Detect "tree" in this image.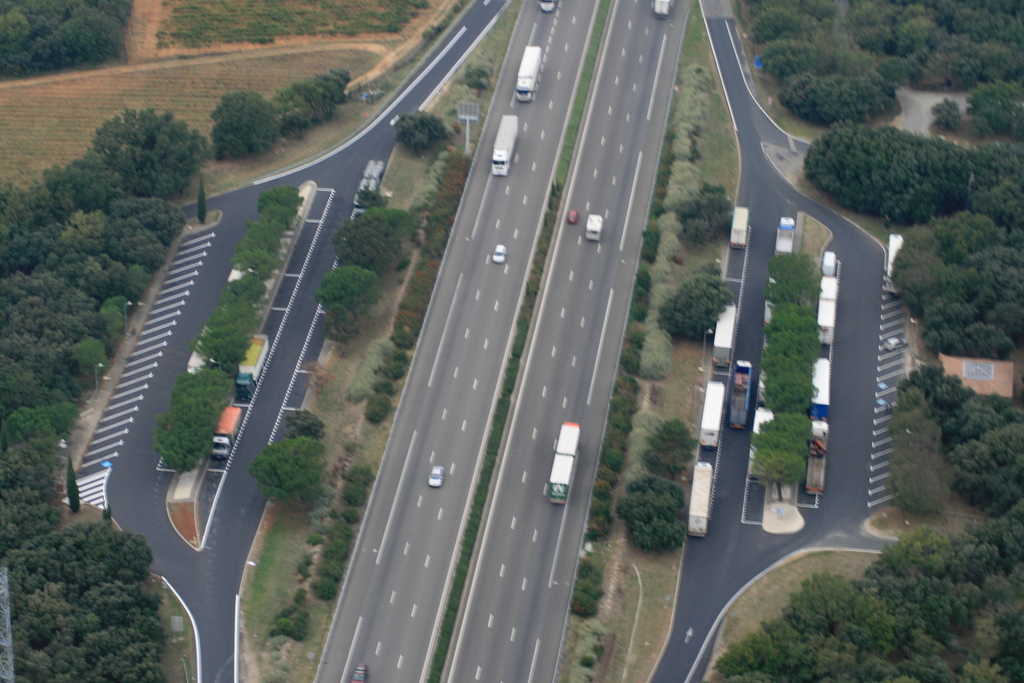
Detection: BBox(669, 181, 738, 250).
